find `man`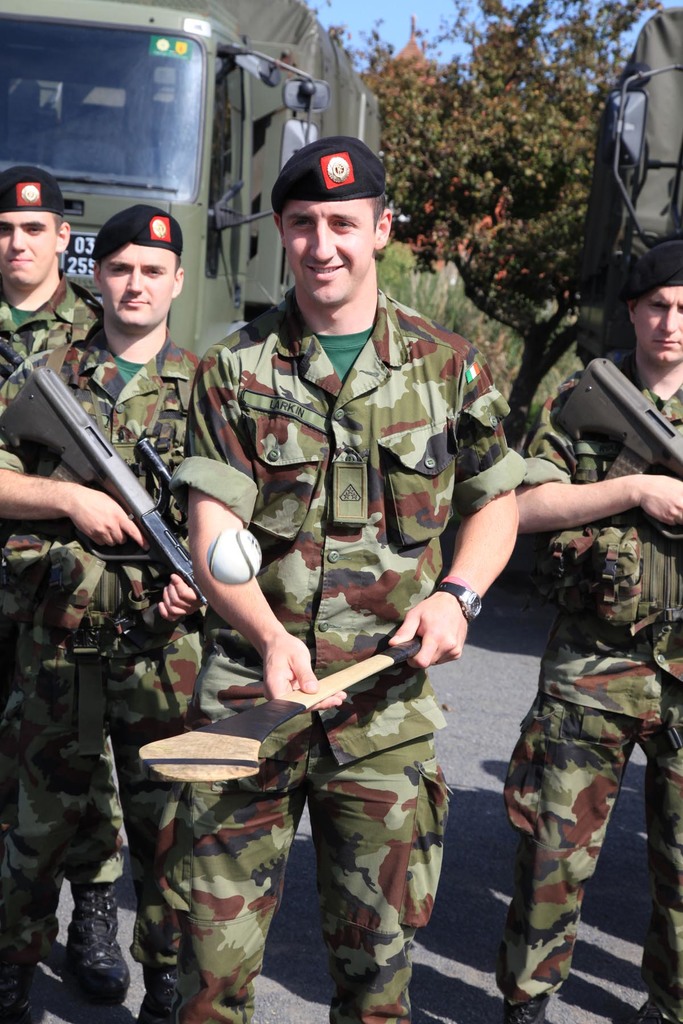
rect(153, 136, 519, 962)
